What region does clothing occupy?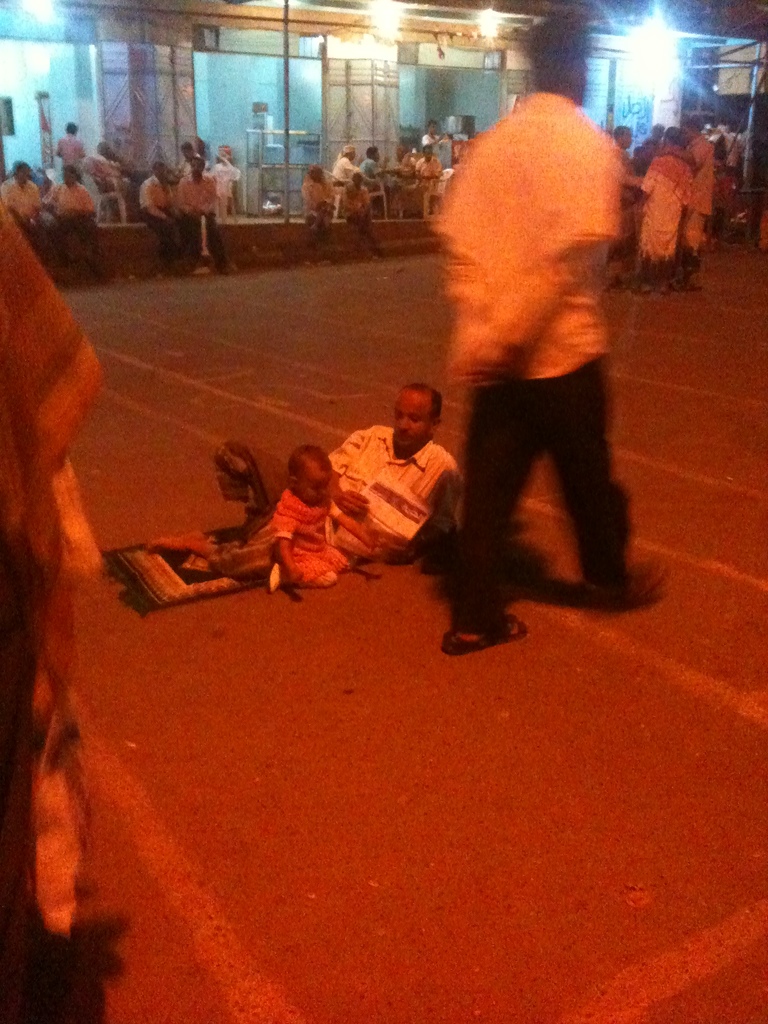
left=268, top=494, right=345, bottom=588.
